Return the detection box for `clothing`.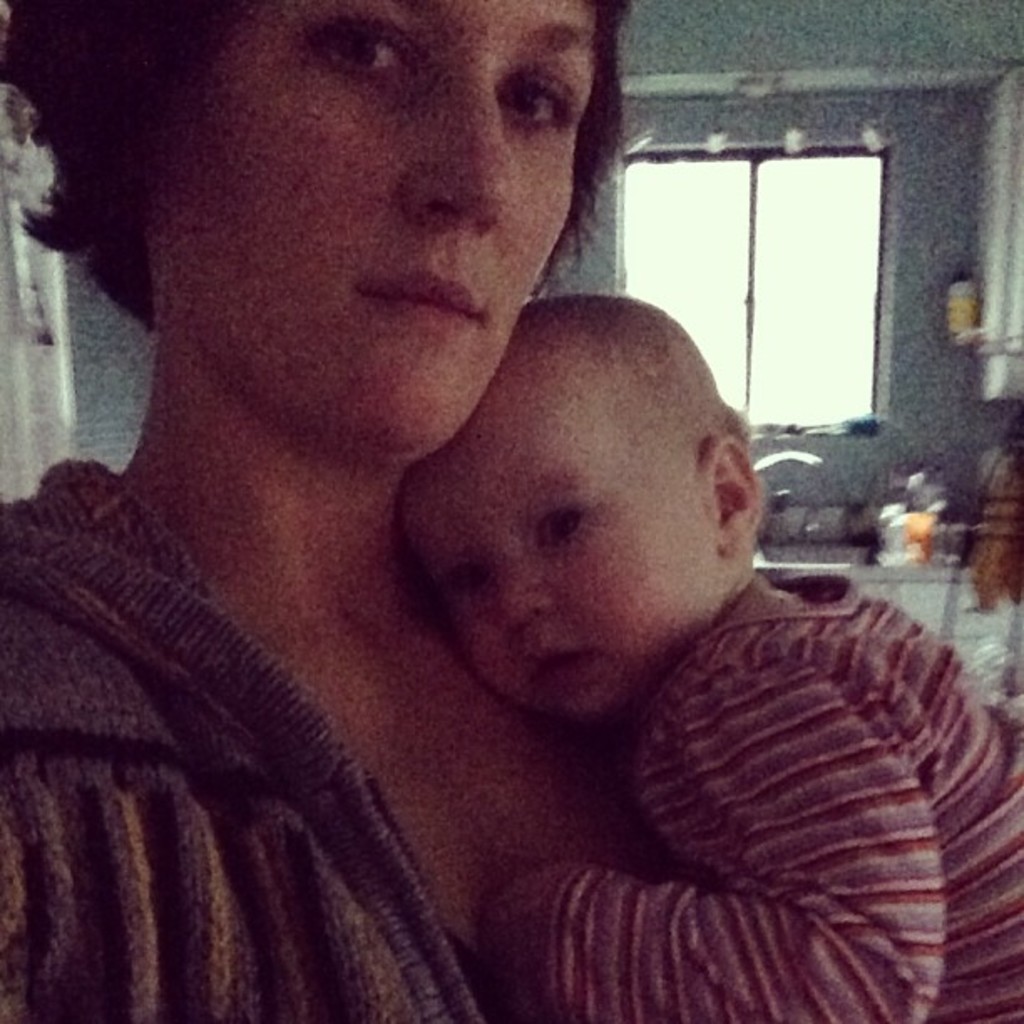
pyautogui.locateOnScreen(248, 509, 1021, 1016).
